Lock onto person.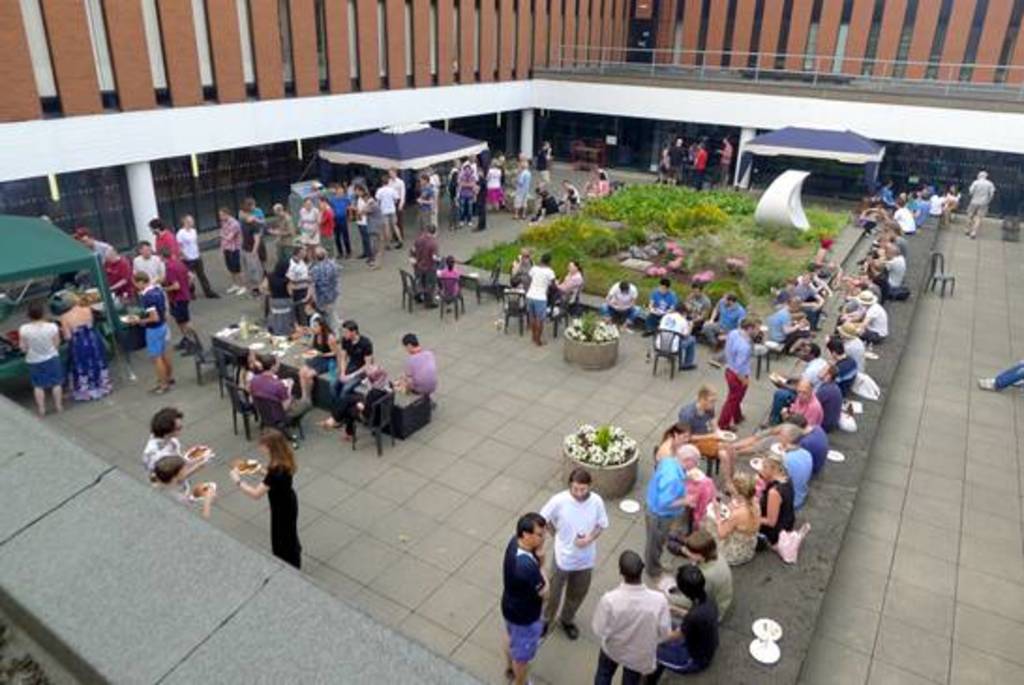
Locked: 158 248 195 355.
